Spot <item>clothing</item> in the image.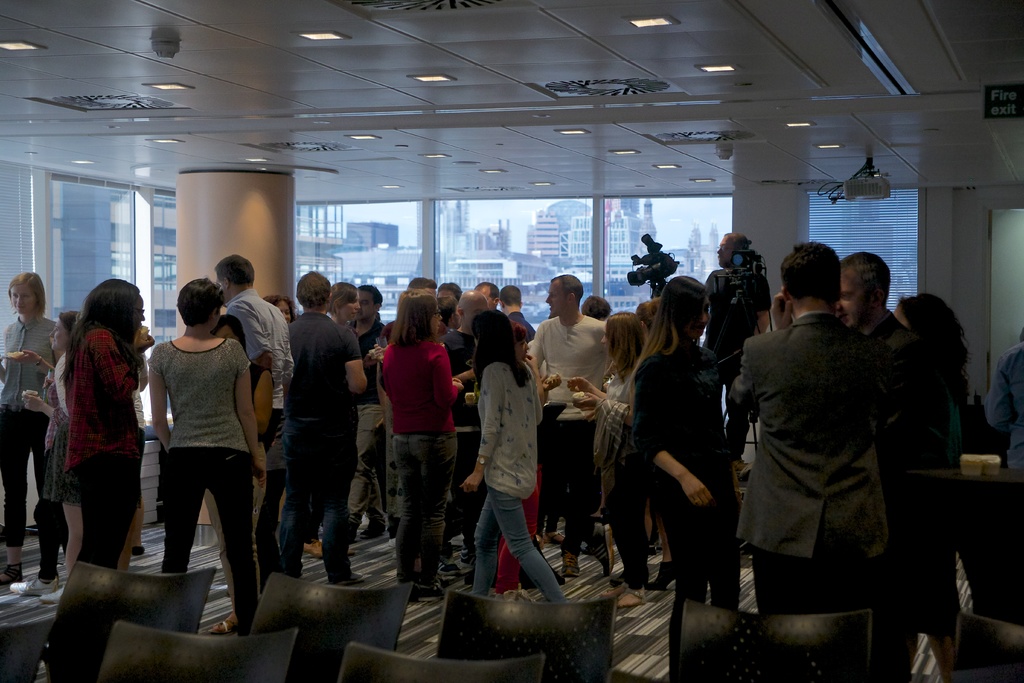
<item>clothing</item> found at (474,350,568,614).
